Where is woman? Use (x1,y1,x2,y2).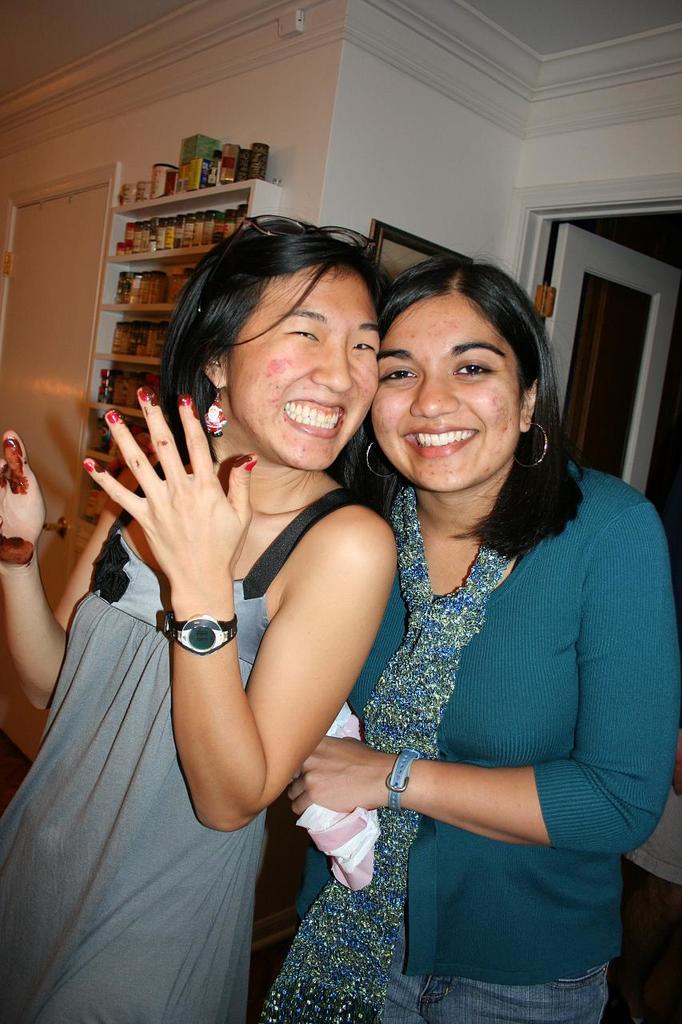
(51,224,419,1023).
